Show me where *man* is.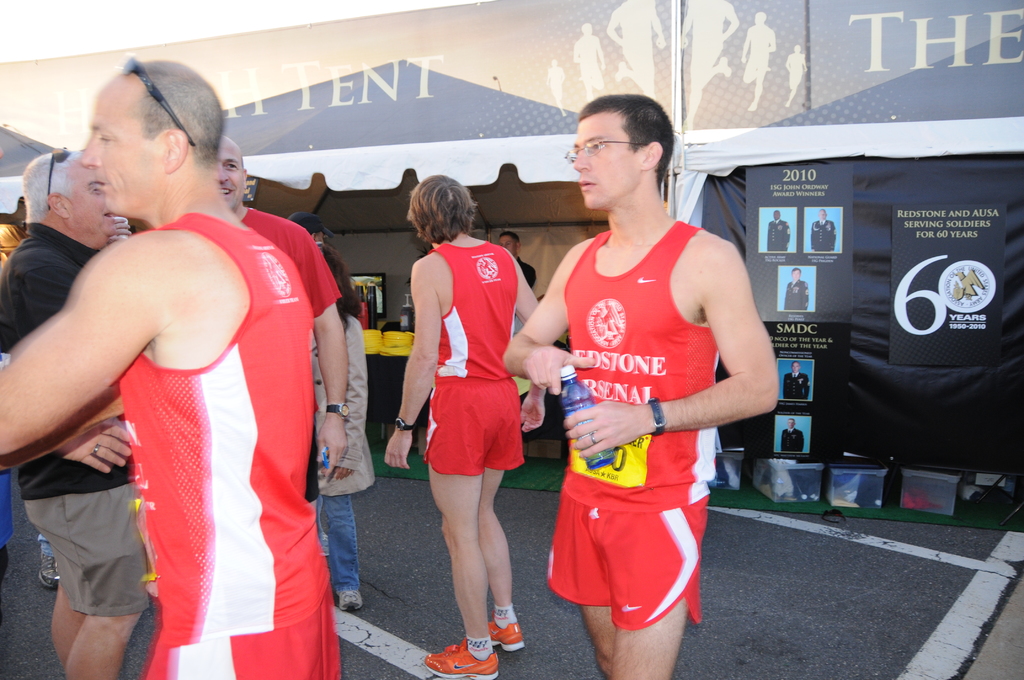
*man* is at 216, 135, 352, 521.
